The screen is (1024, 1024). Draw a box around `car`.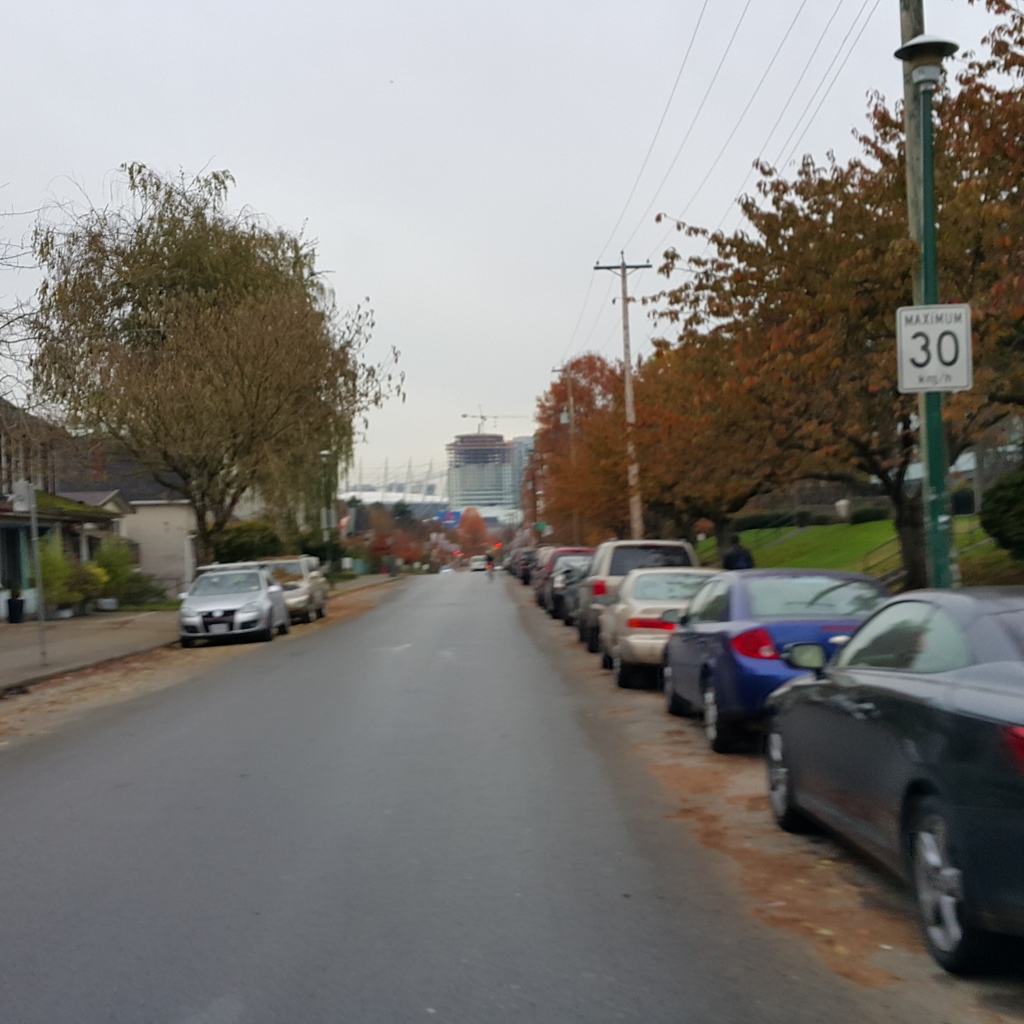
{"left": 267, "top": 554, "right": 325, "bottom": 617}.
